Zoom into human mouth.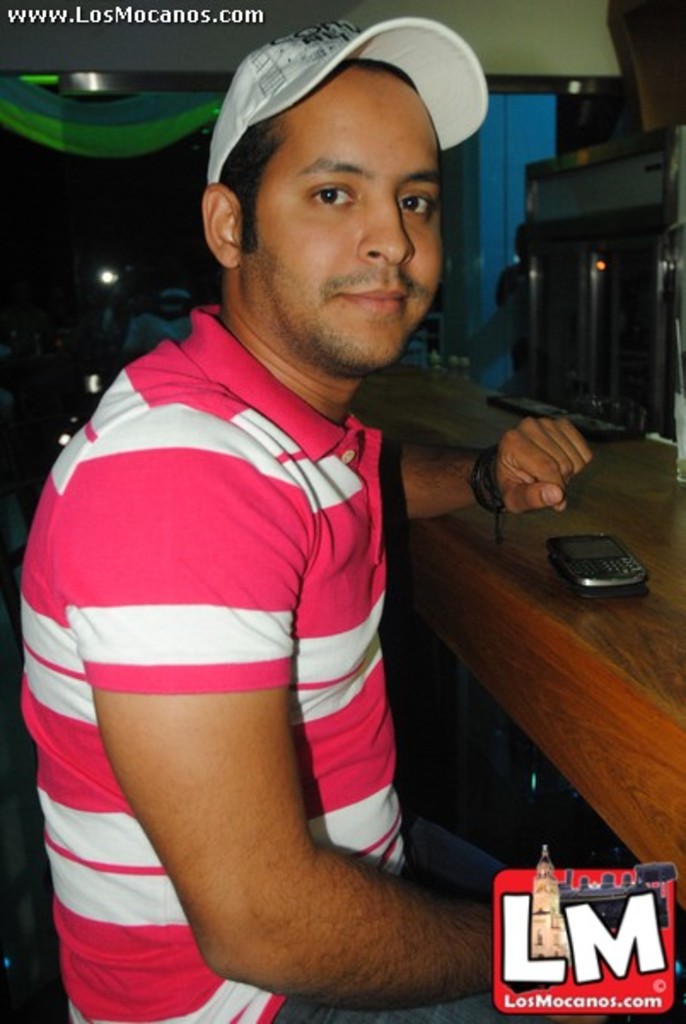
Zoom target: left=340, top=288, right=408, bottom=316.
